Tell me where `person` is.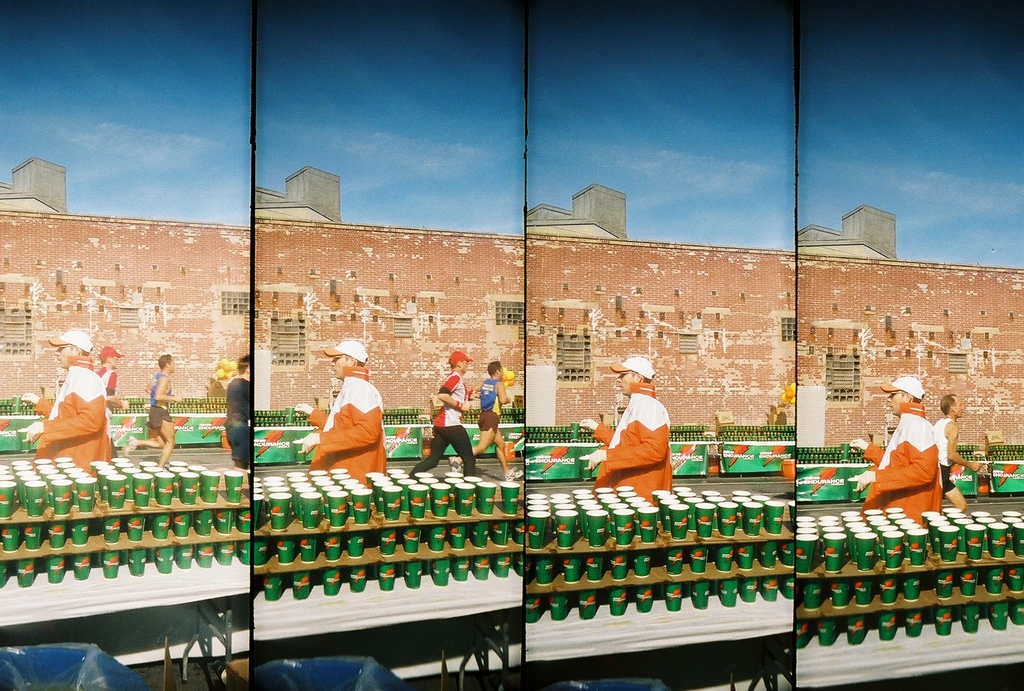
`person` is at bbox=[931, 394, 984, 516].
